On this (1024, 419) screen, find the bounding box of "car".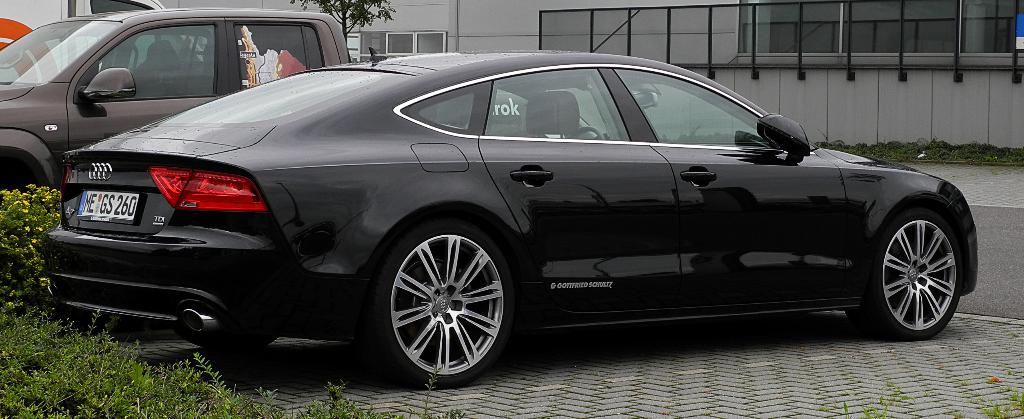
Bounding box: x1=40, y1=49, x2=980, y2=391.
